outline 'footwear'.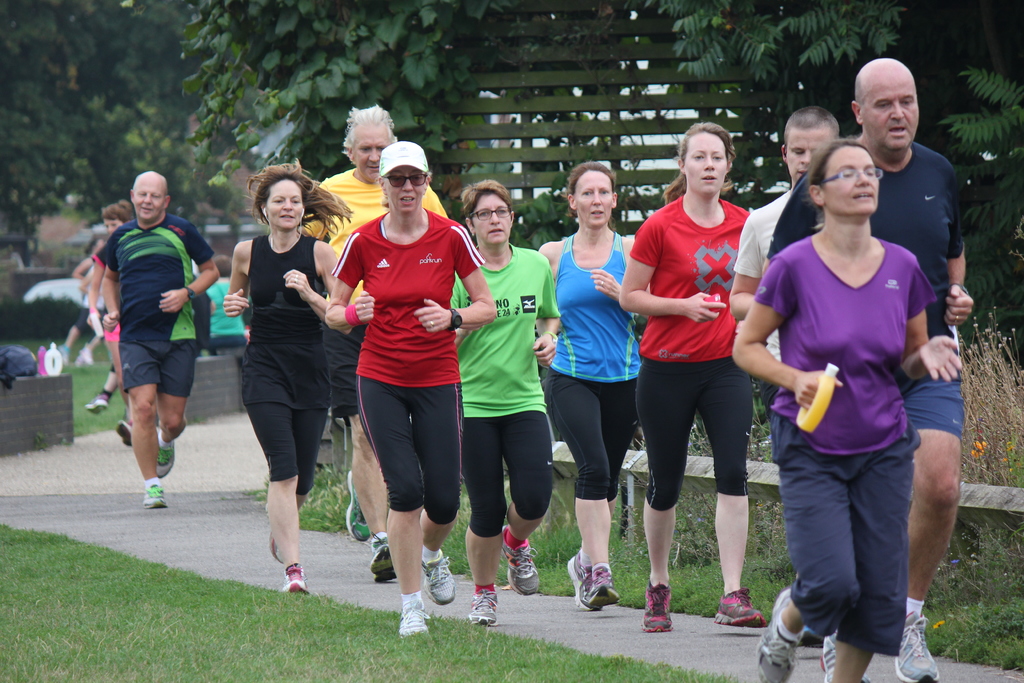
Outline: select_region(150, 433, 174, 480).
